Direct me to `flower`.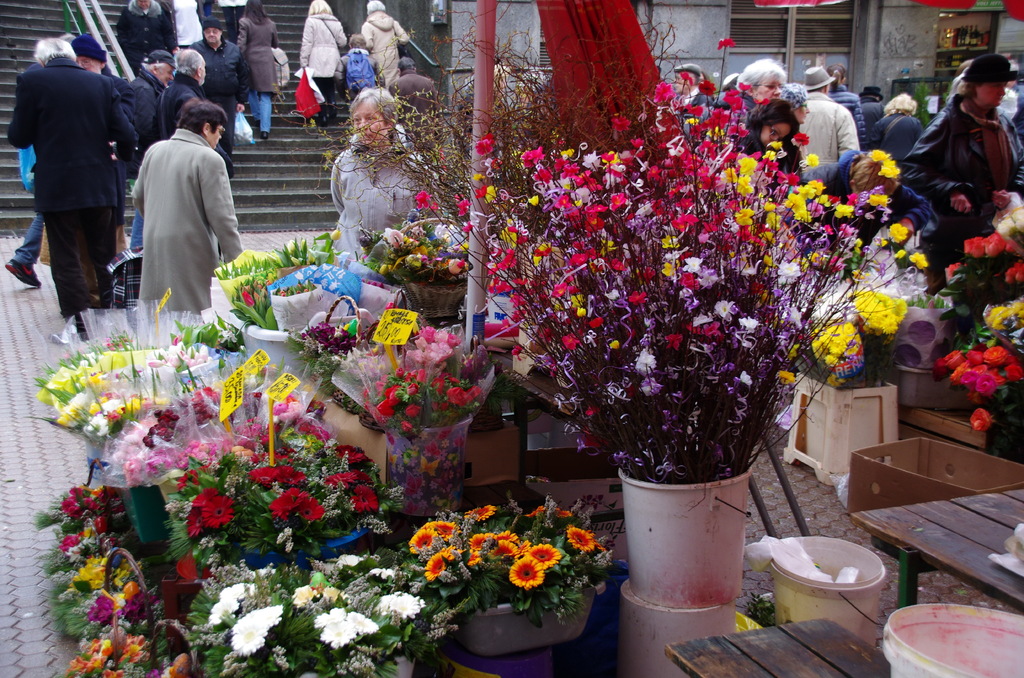
Direction: locate(320, 588, 341, 595).
